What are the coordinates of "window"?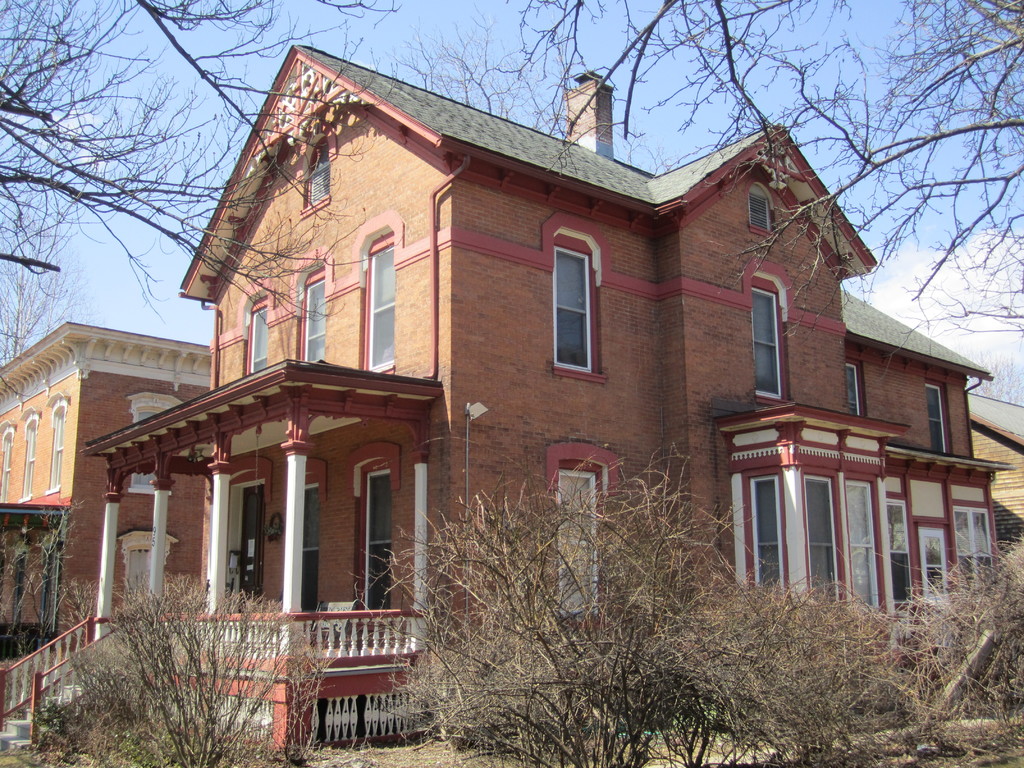
248 303 269 373.
